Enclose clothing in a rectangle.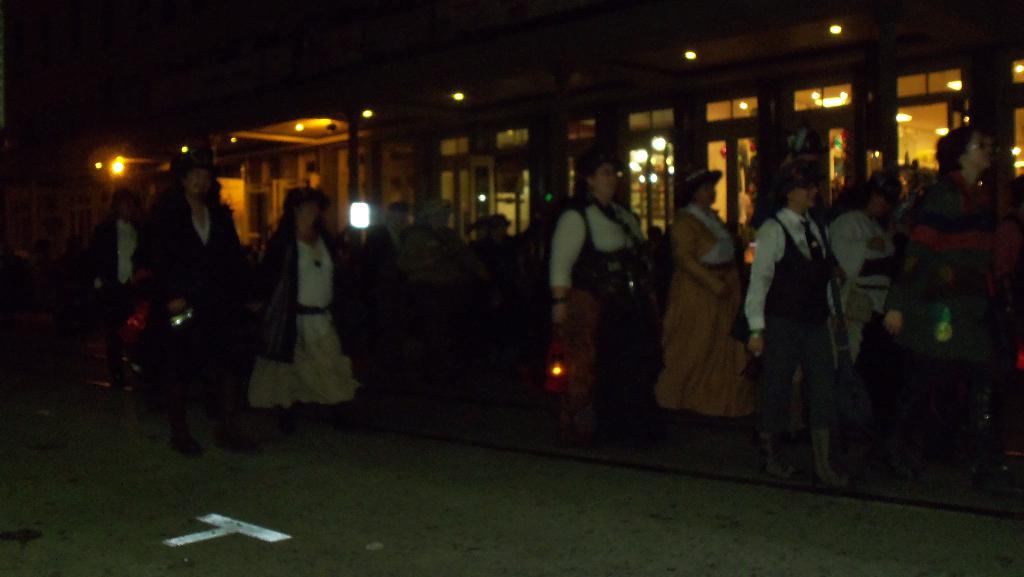
x1=245 y1=217 x2=358 y2=410.
